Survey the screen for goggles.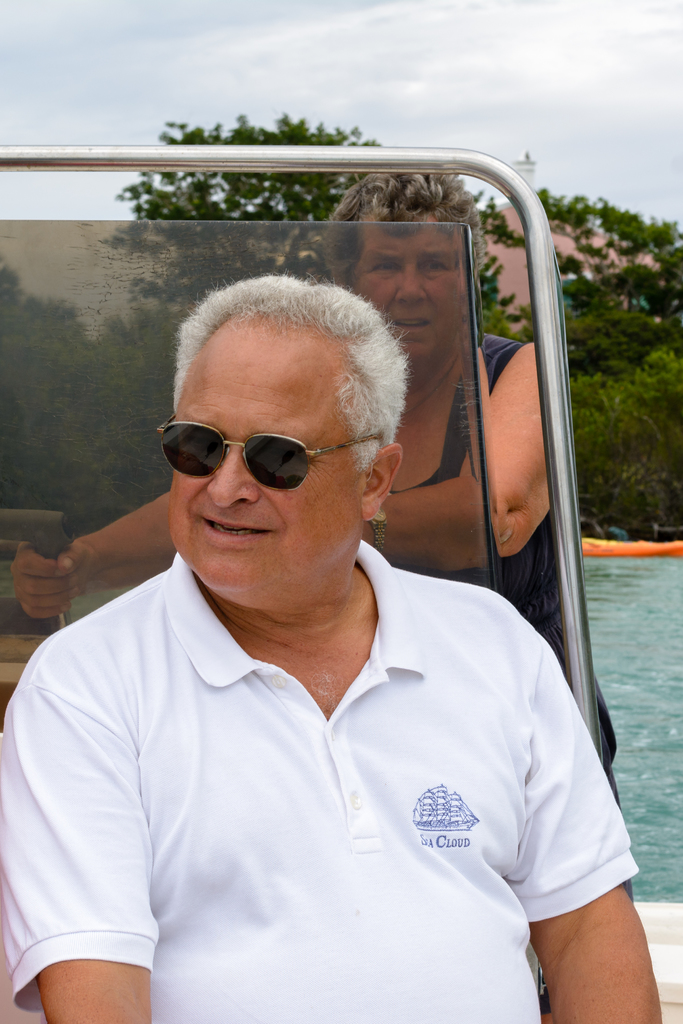
Survey found: 146 411 374 494.
